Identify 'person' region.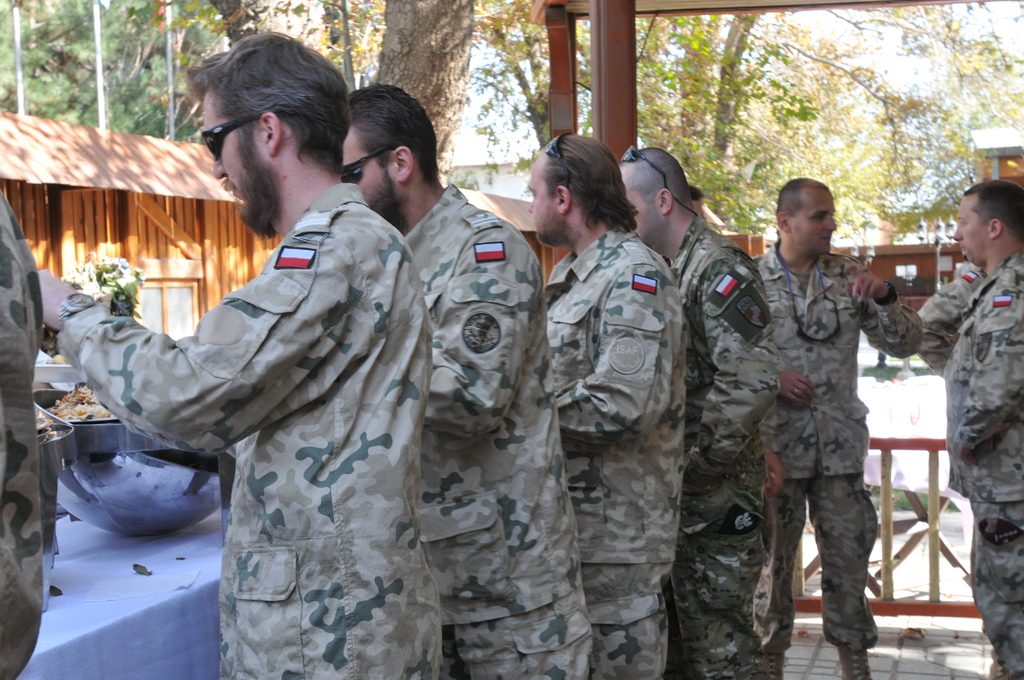
Region: bbox(35, 23, 440, 679).
